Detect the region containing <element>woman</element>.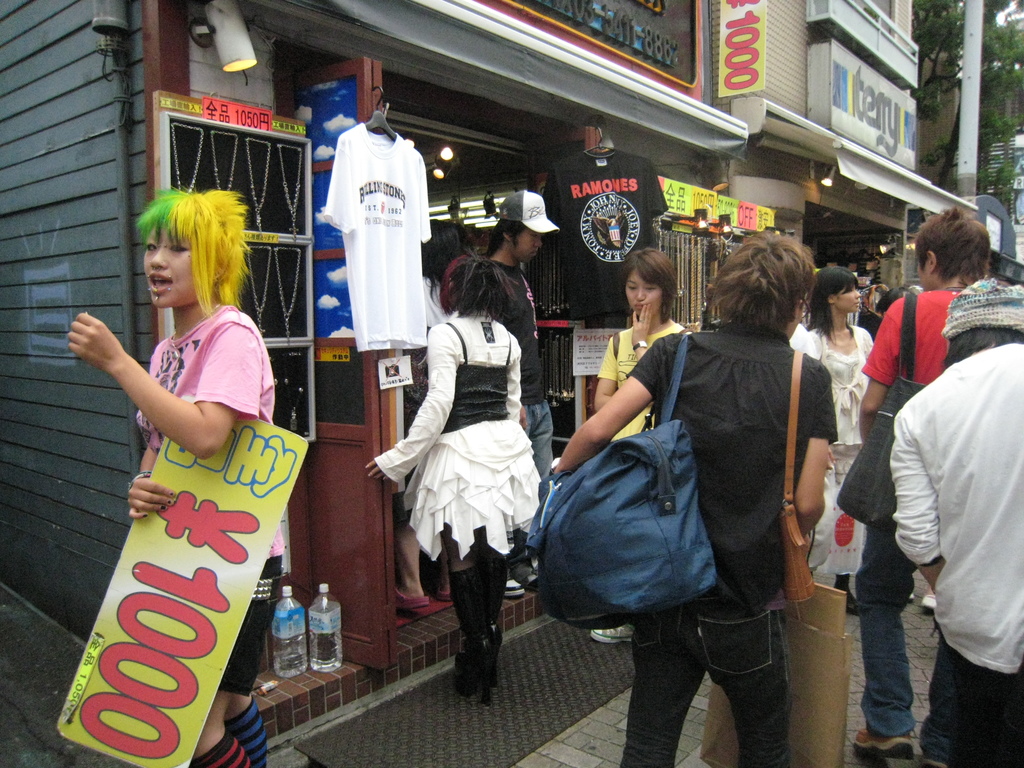
box=[63, 184, 270, 767].
